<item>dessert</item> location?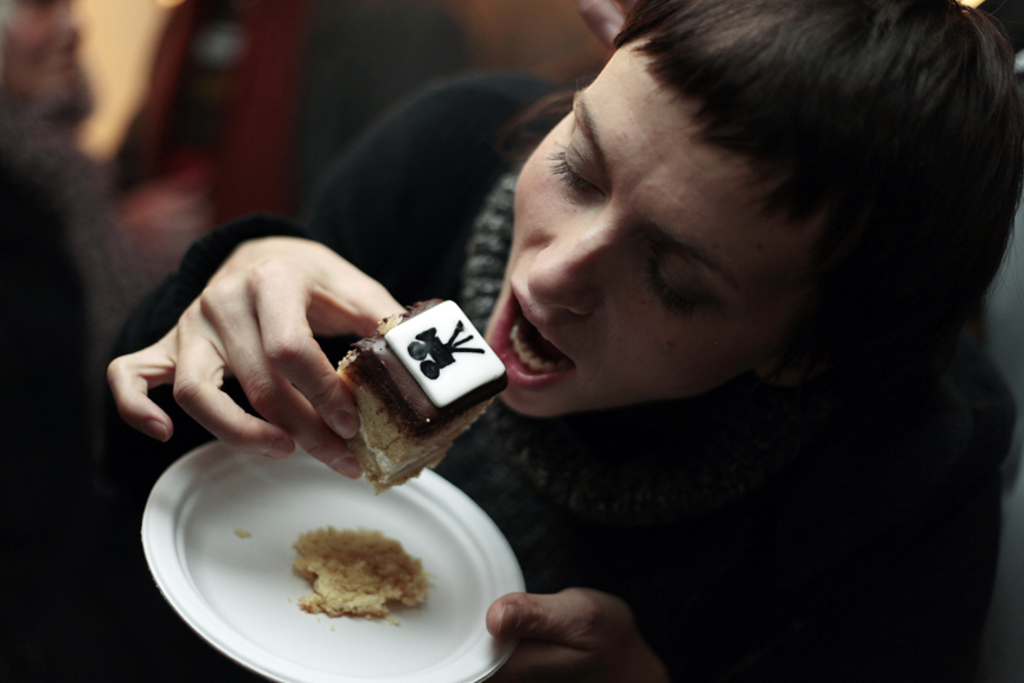
bbox(290, 534, 415, 613)
